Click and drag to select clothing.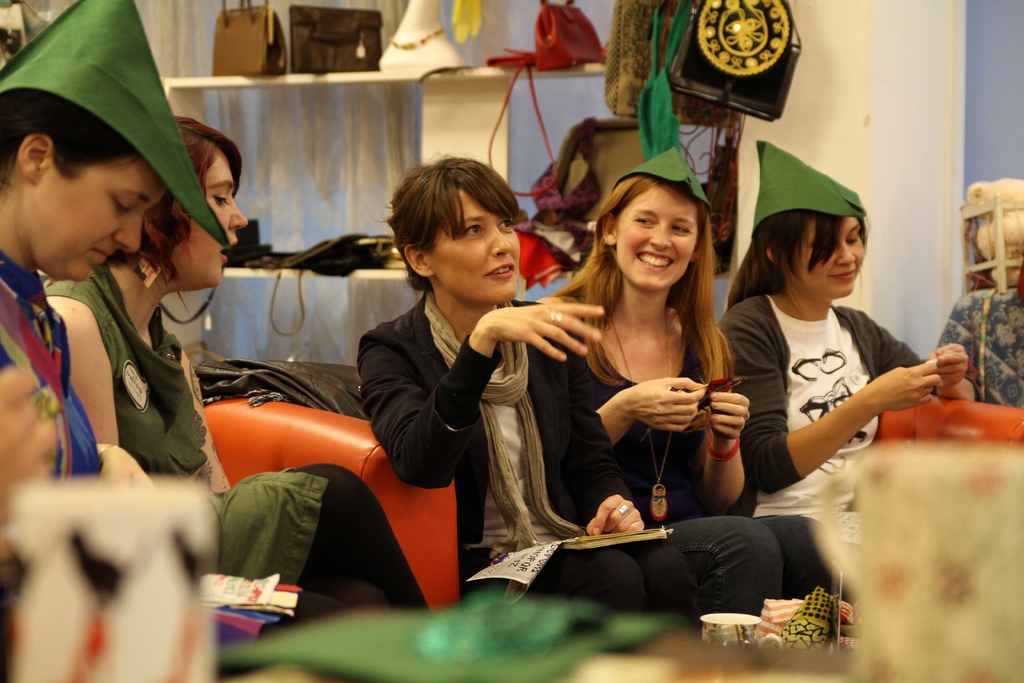
Selection: {"left": 934, "top": 285, "right": 1023, "bottom": 405}.
